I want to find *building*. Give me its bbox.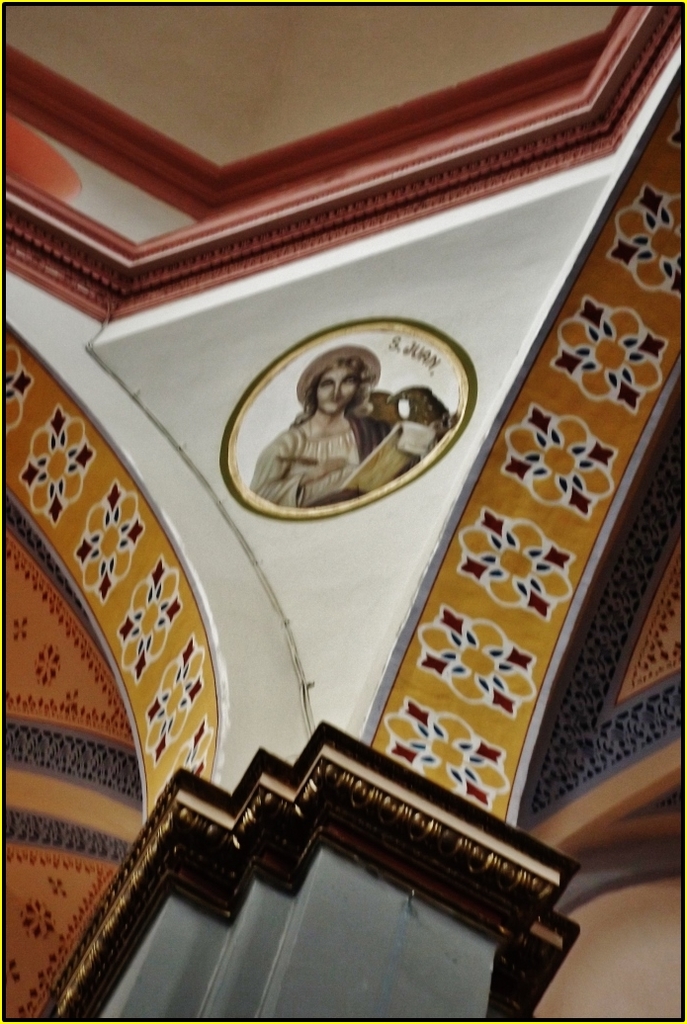
rect(0, 0, 680, 1013).
